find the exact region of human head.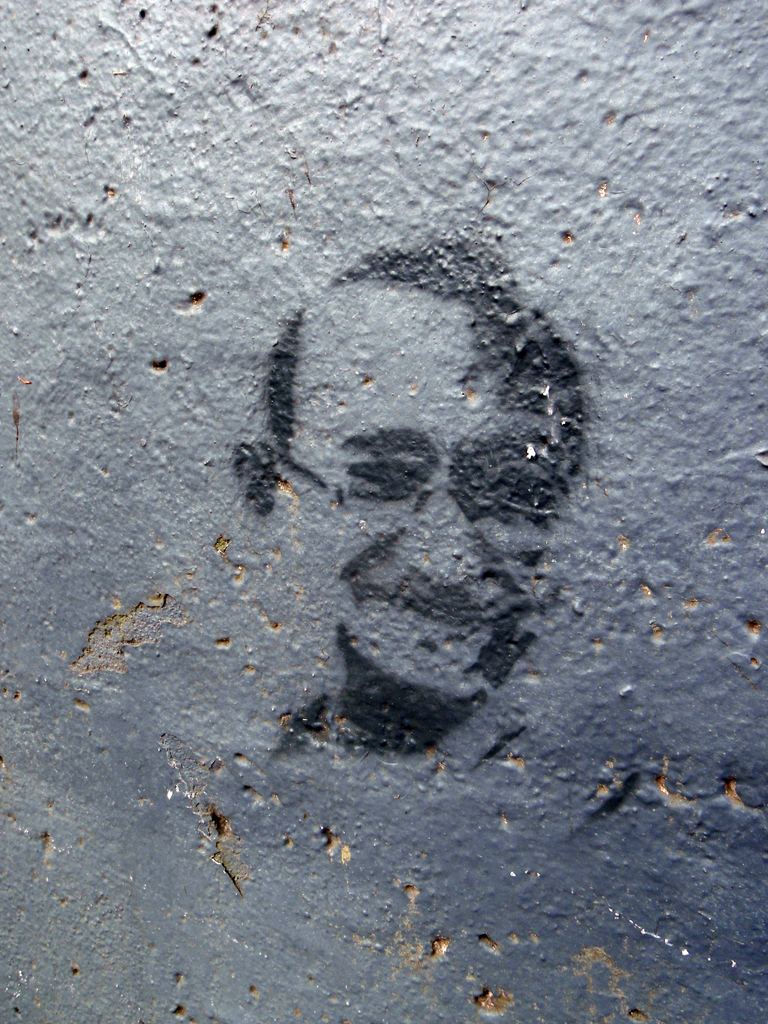
Exact region: box(220, 225, 589, 773).
